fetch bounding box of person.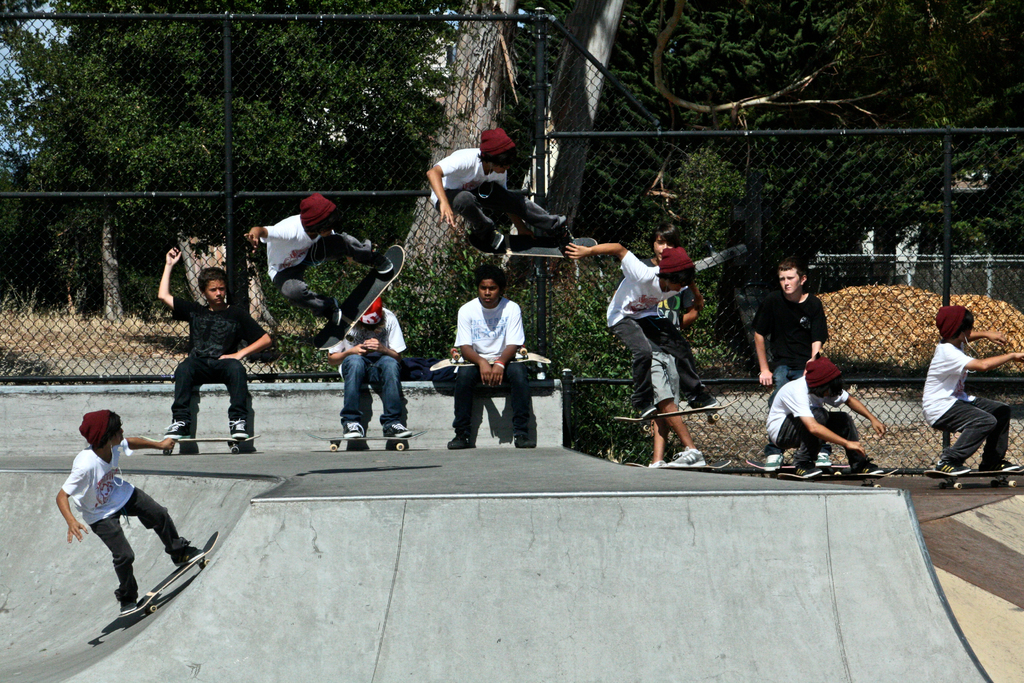
Bbox: l=53, t=400, r=191, b=638.
